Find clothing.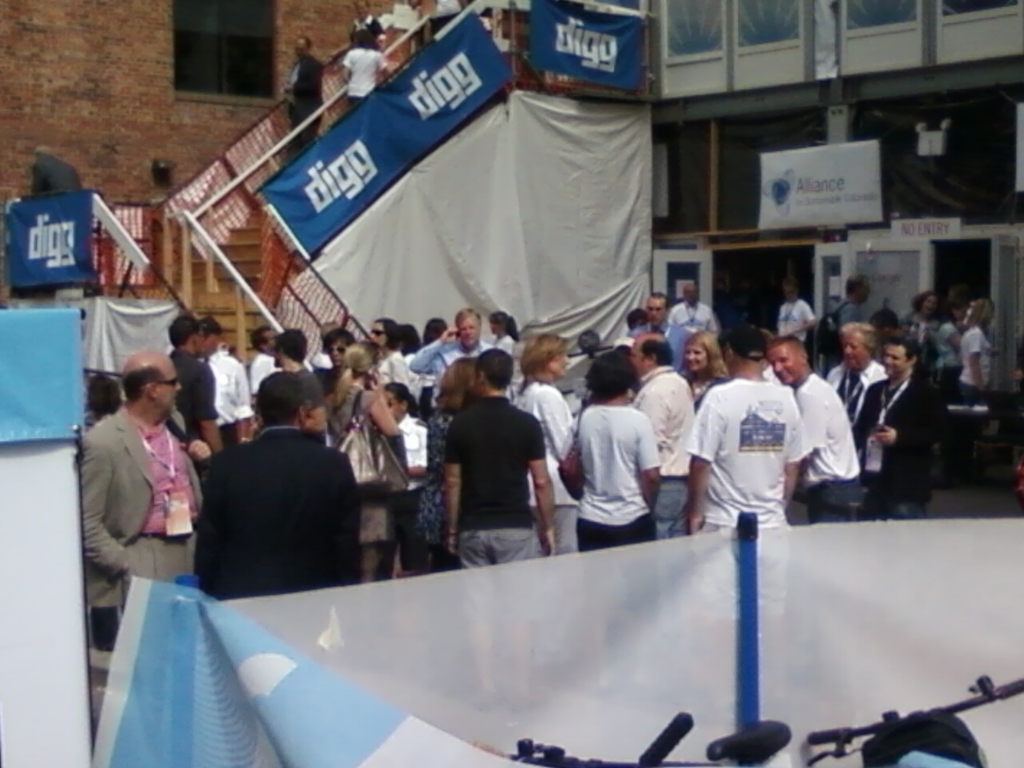
{"x1": 346, "y1": 10, "x2": 388, "y2": 46}.
